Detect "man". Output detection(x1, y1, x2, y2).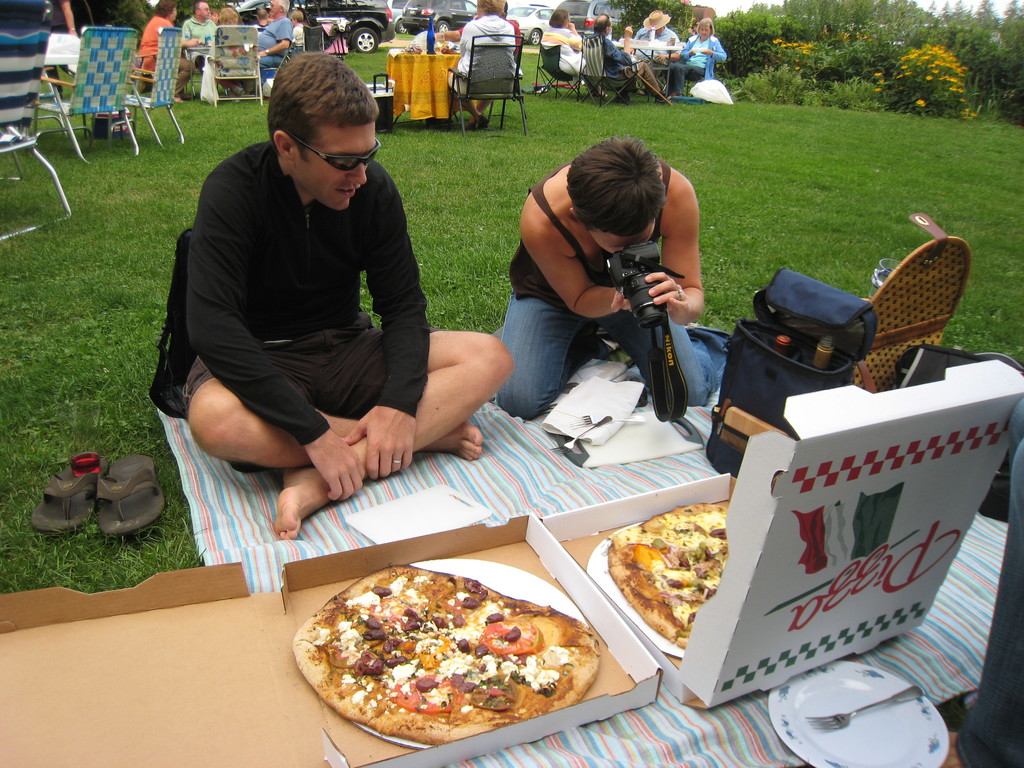
detection(184, 0, 223, 74).
